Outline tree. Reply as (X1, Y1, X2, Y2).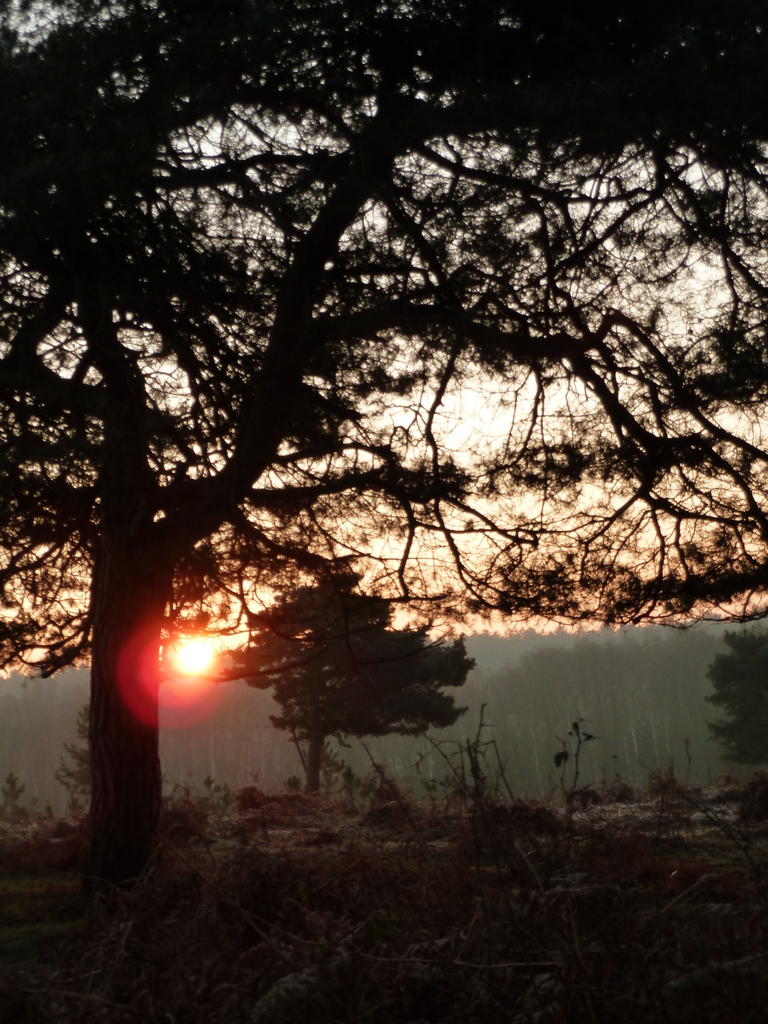
(699, 627, 767, 803).
